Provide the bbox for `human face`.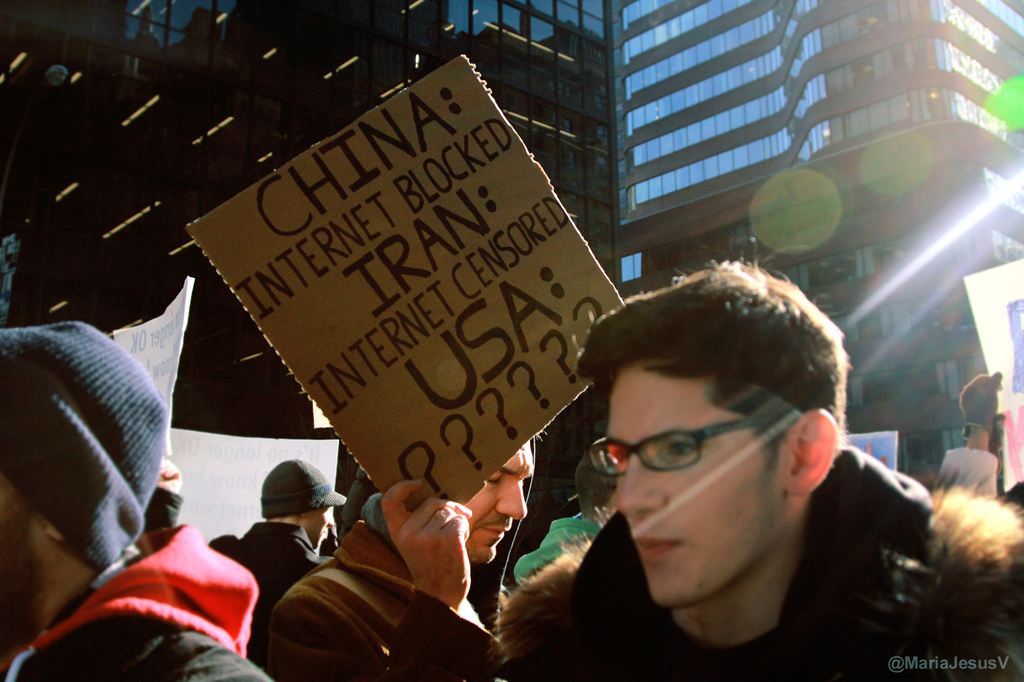
bbox=(305, 506, 335, 552).
